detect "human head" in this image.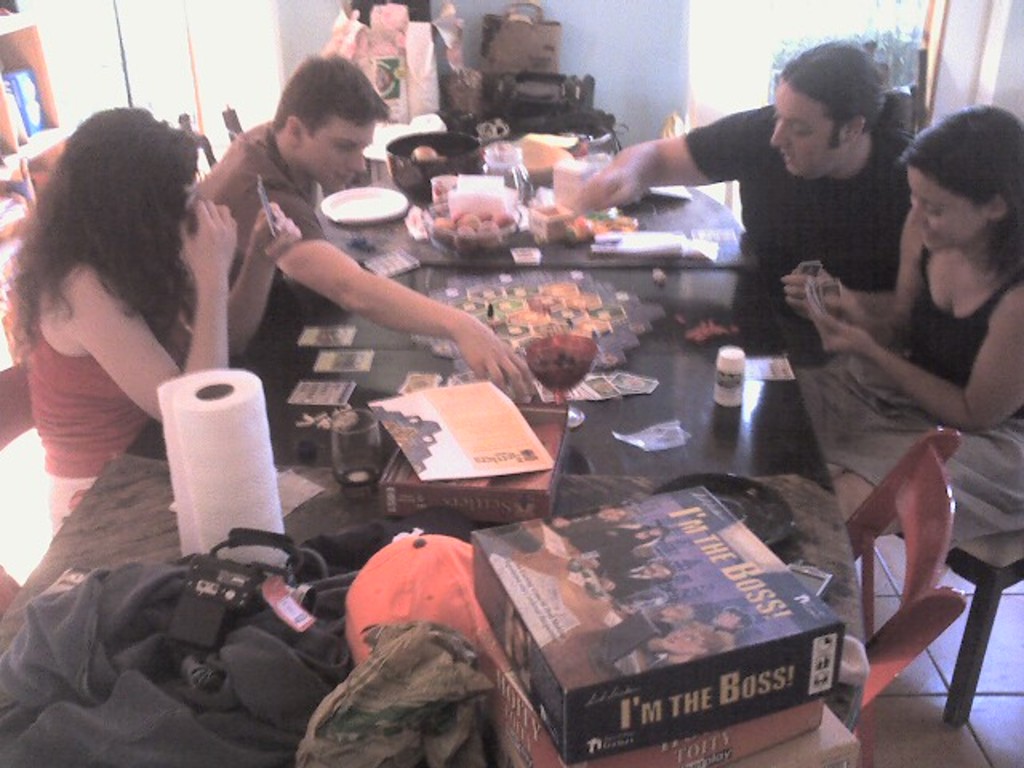
Detection: [x1=899, y1=99, x2=1022, y2=254].
